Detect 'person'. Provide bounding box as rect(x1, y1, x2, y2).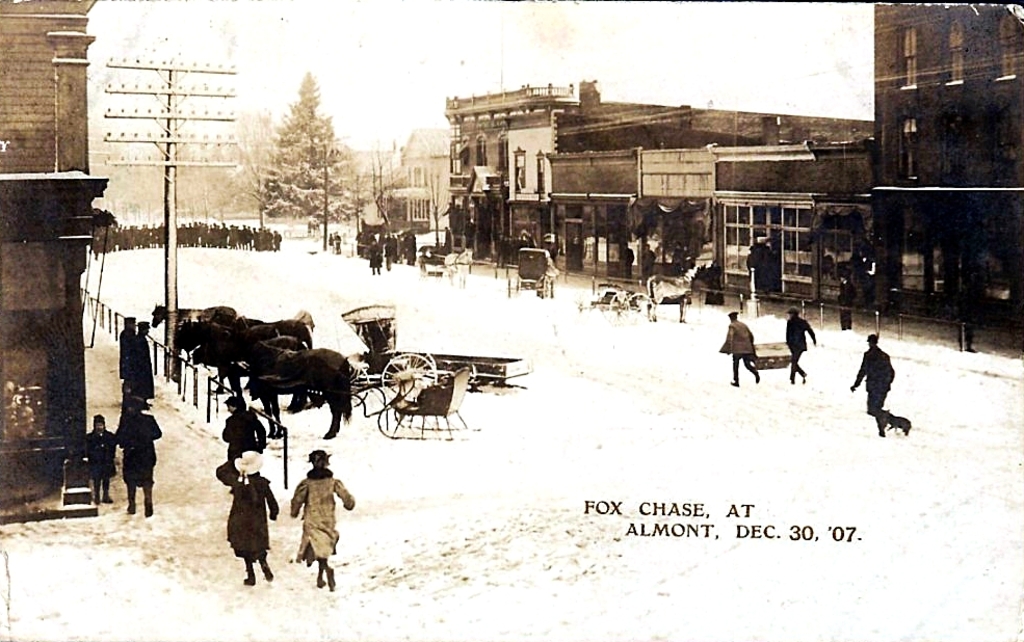
rect(228, 389, 264, 464).
